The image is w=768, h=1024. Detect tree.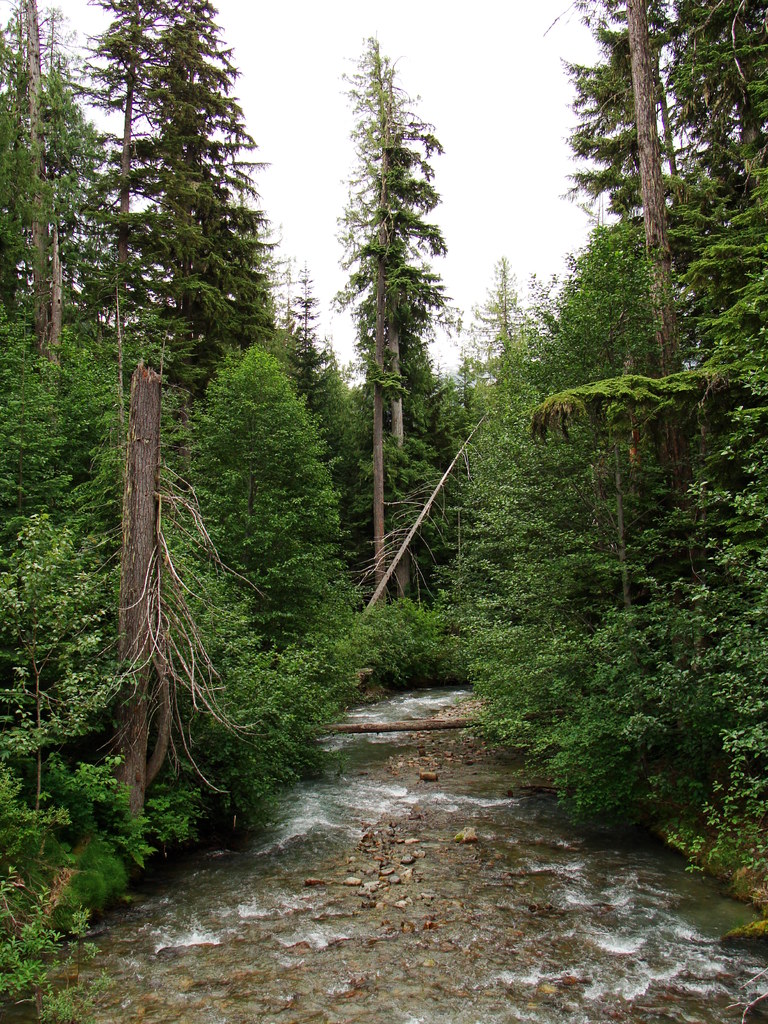
Detection: crop(239, 269, 348, 476).
